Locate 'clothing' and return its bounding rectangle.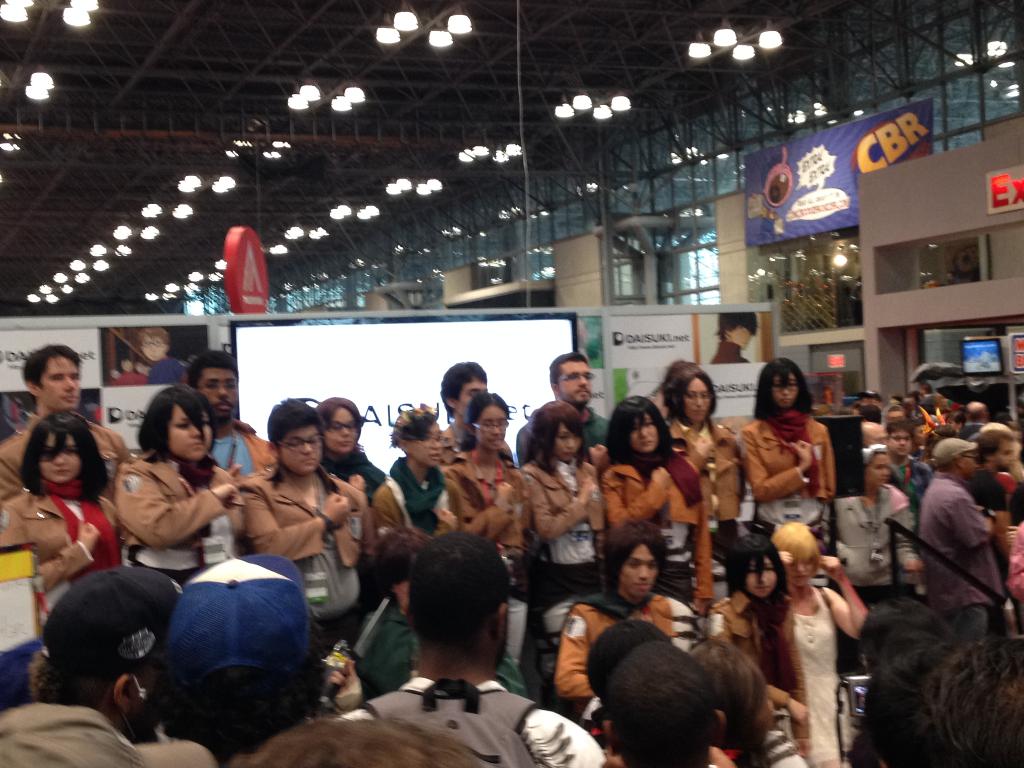
<bbox>3, 483, 119, 600</bbox>.
